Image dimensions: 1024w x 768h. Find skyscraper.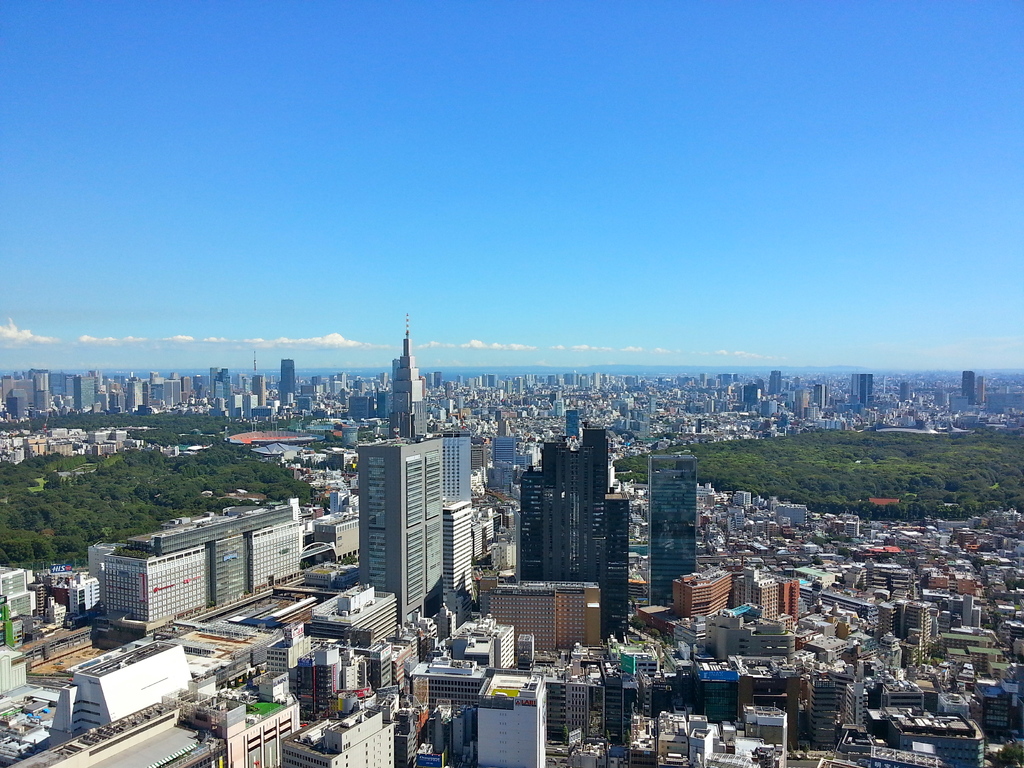
(left=849, top=371, right=871, bottom=407).
